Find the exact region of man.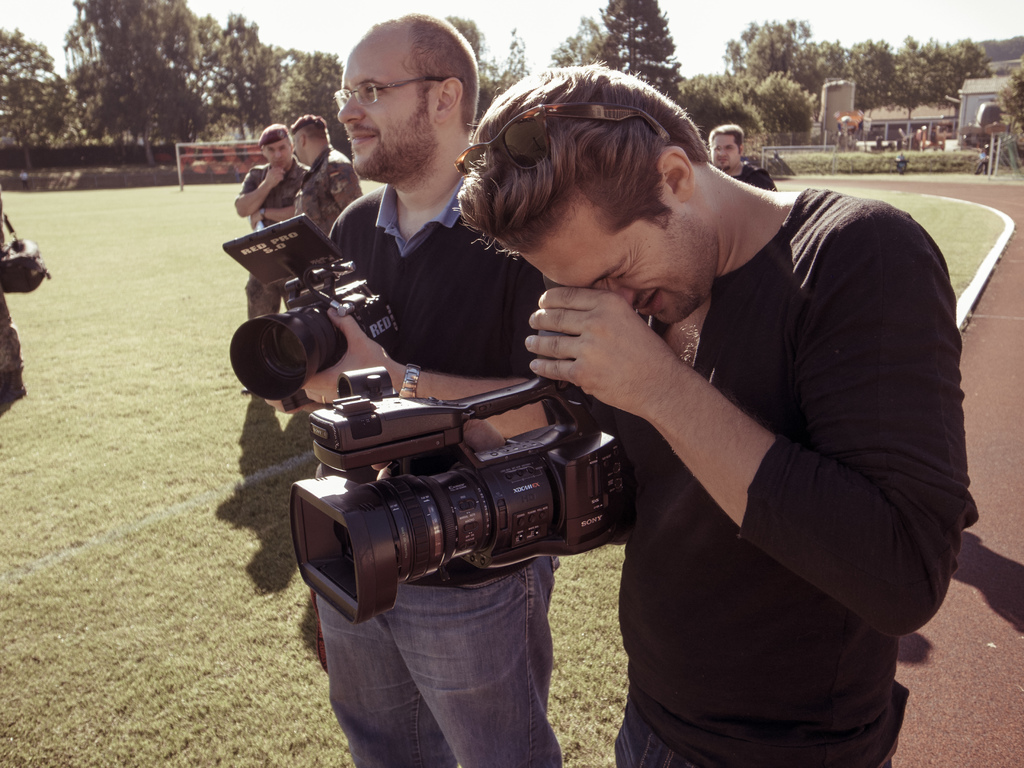
Exact region: box=[484, 63, 969, 753].
